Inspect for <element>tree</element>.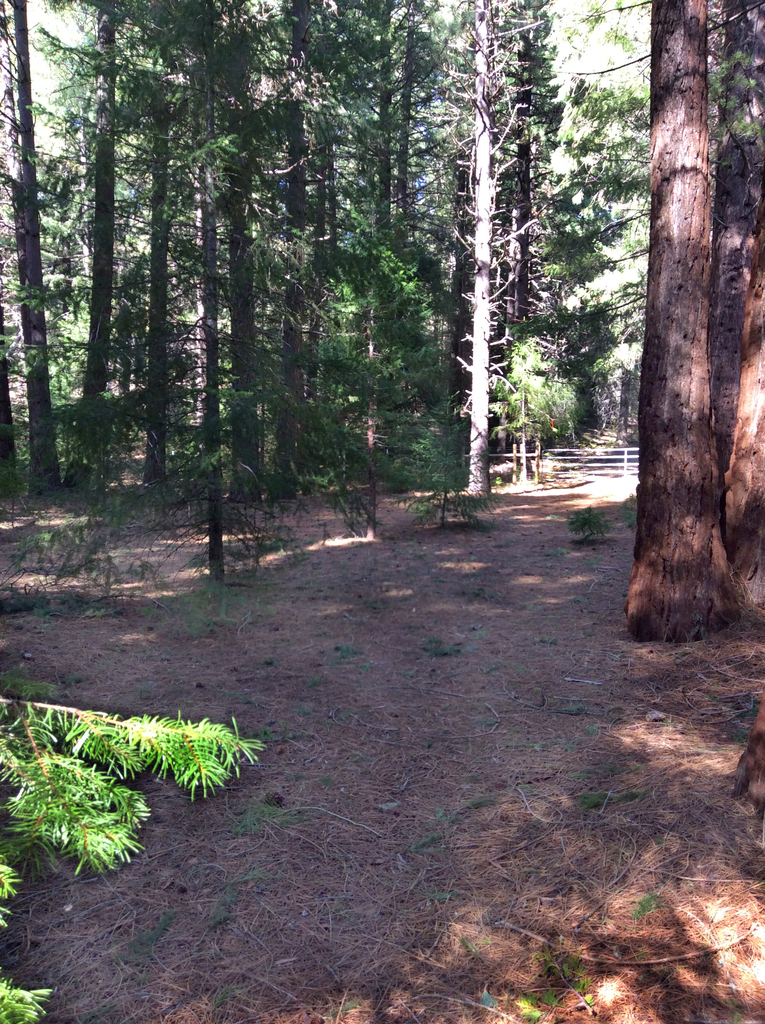
Inspection: l=77, t=0, r=286, b=576.
